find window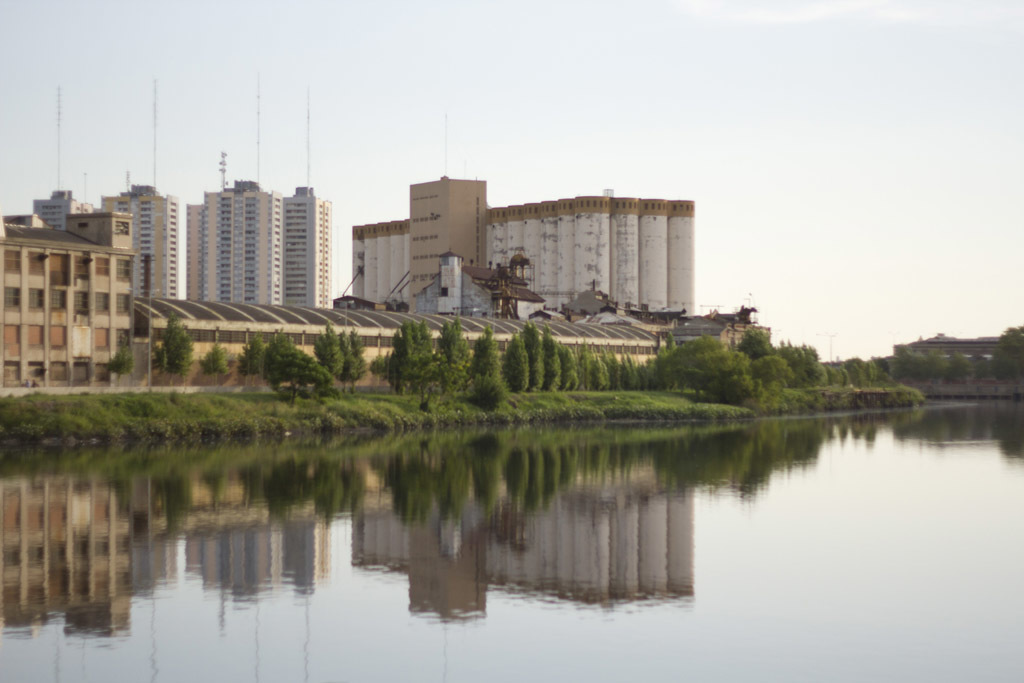
left=116, top=259, right=133, bottom=283
